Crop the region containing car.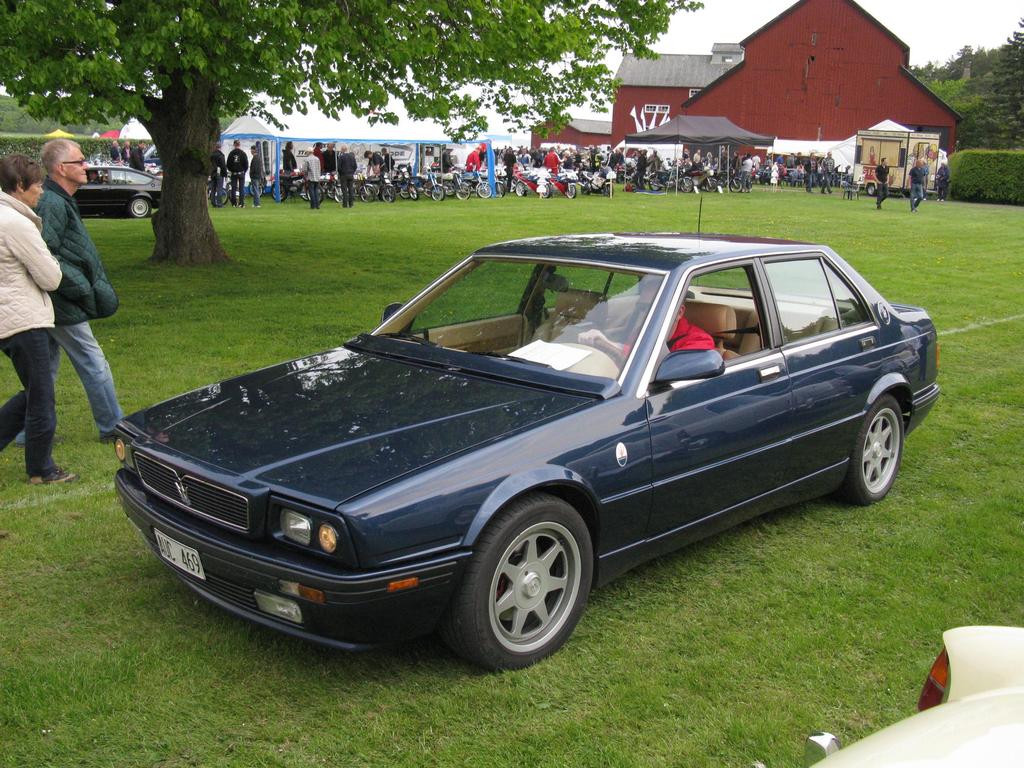
Crop region: 97 229 917 682.
